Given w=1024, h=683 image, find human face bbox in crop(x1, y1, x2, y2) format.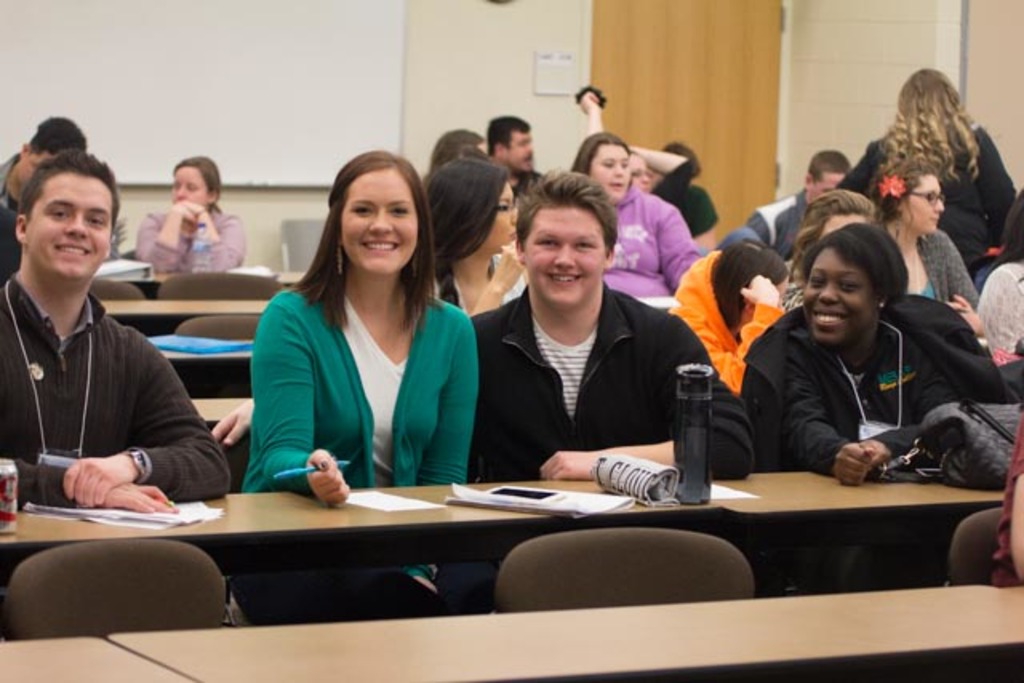
crop(523, 205, 613, 312).
